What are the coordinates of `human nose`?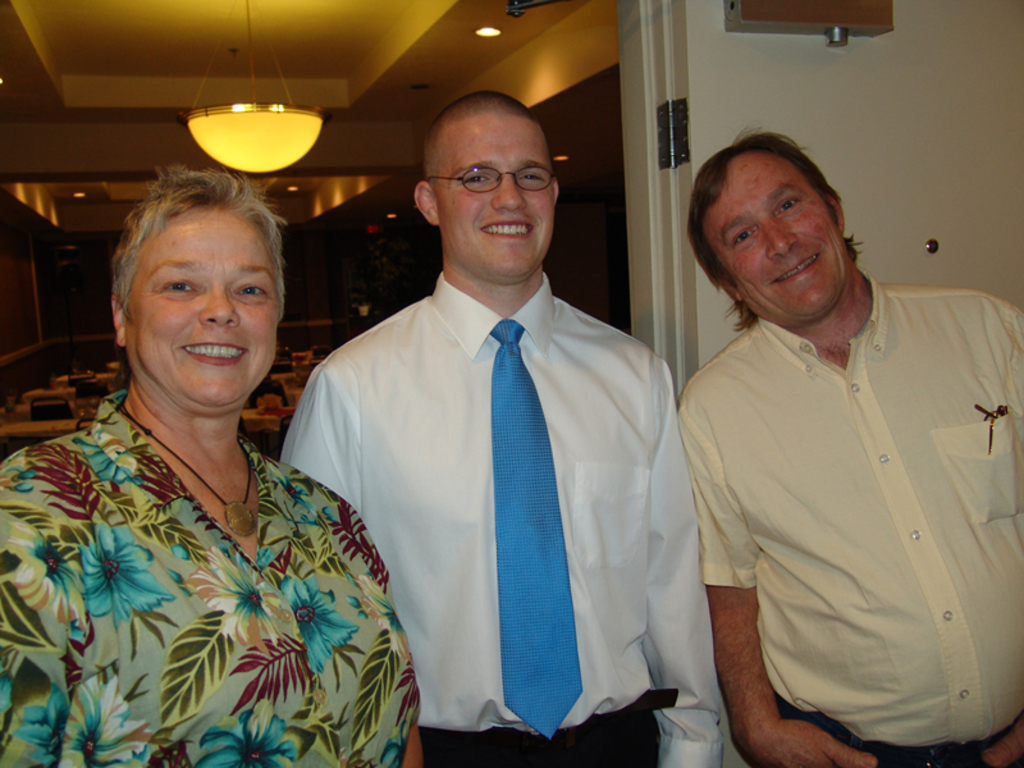
x1=490 y1=179 x2=529 y2=214.
